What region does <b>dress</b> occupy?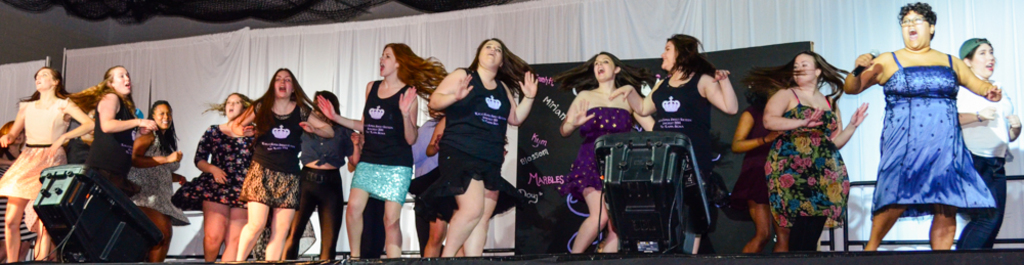
pyautogui.locateOnScreen(871, 54, 984, 215).
